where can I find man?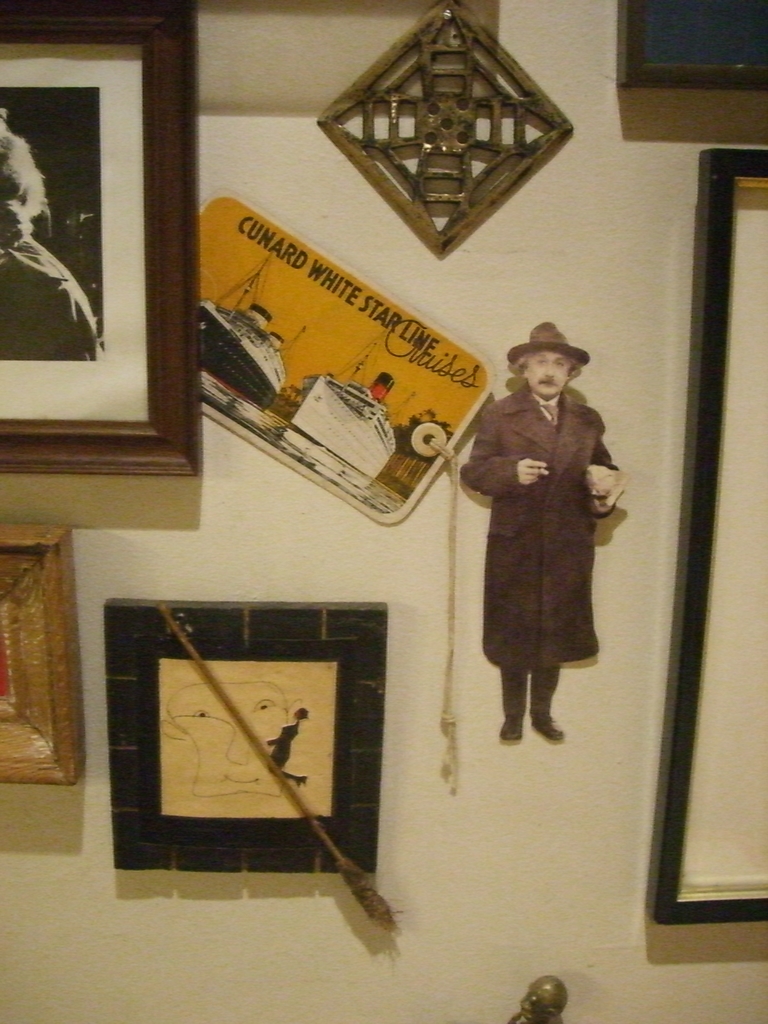
You can find it at bbox=[451, 303, 634, 765].
